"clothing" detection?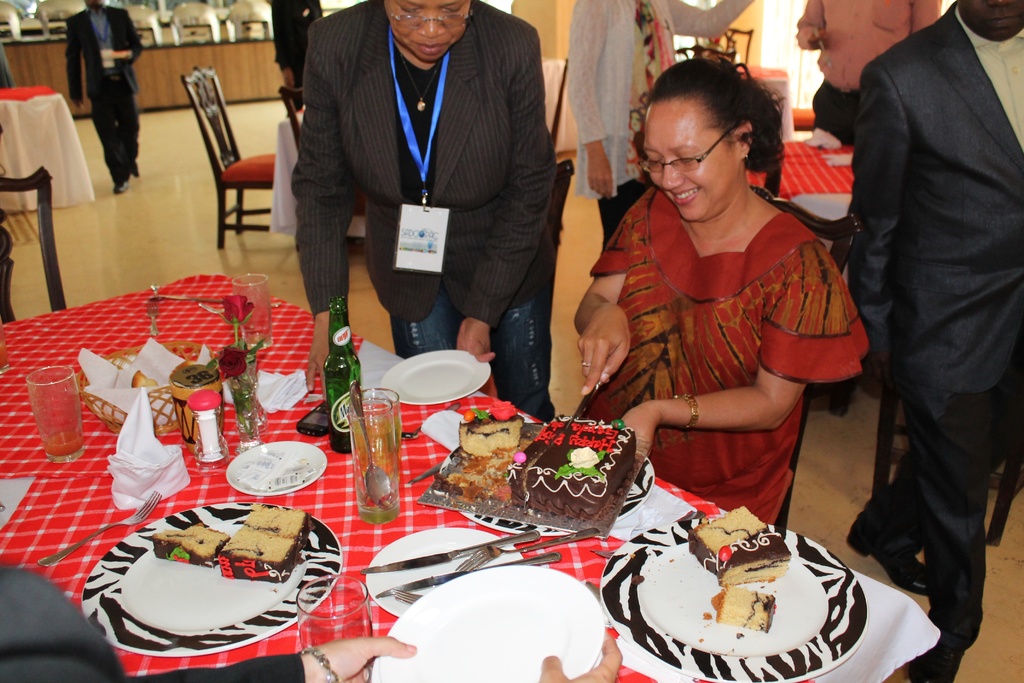
{"left": 797, "top": 0, "right": 947, "bottom": 143}
